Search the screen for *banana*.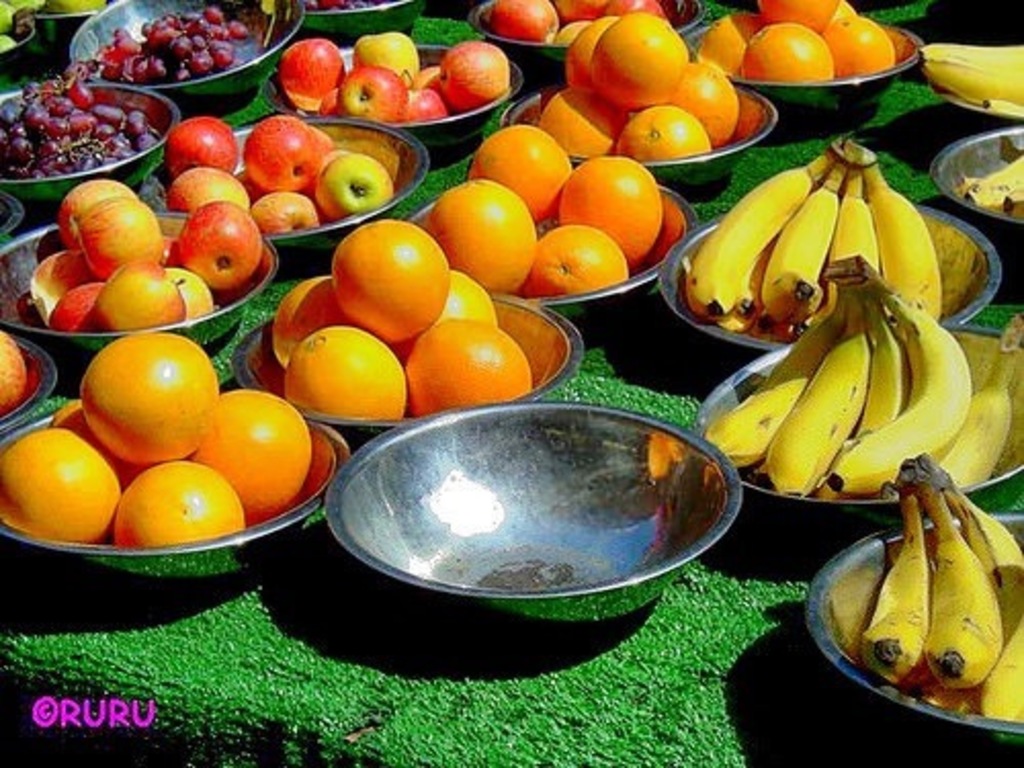
Found at bbox=[850, 459, 934, 686].
